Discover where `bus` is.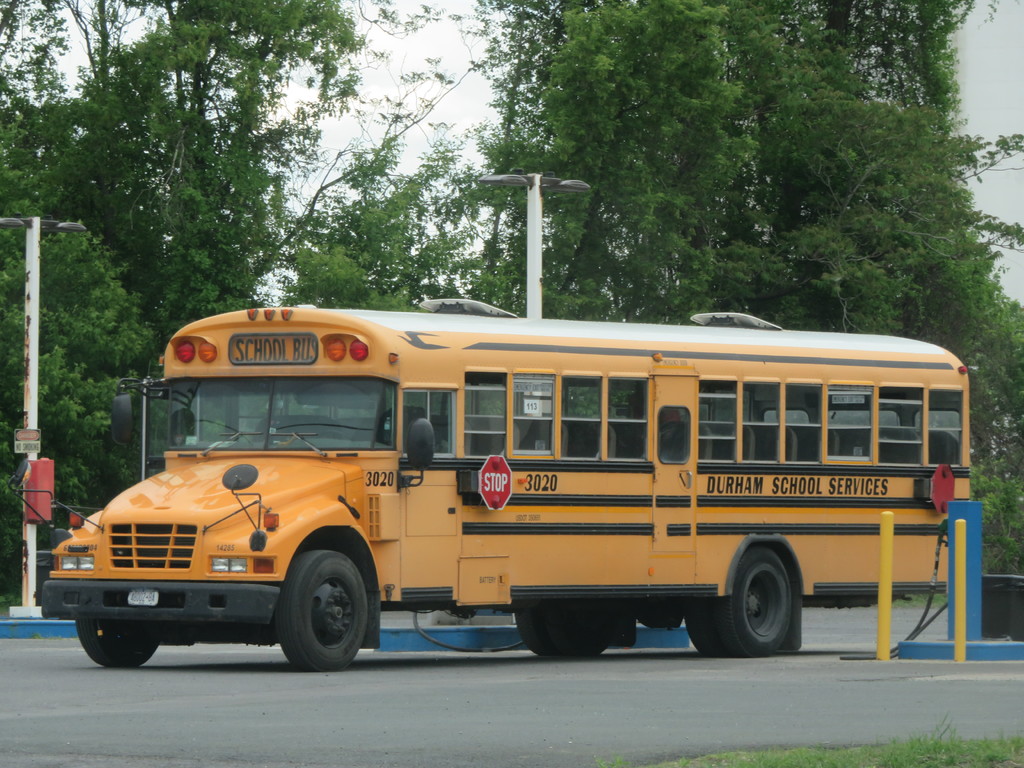
Discovered at [8, 300, 976, 680].
